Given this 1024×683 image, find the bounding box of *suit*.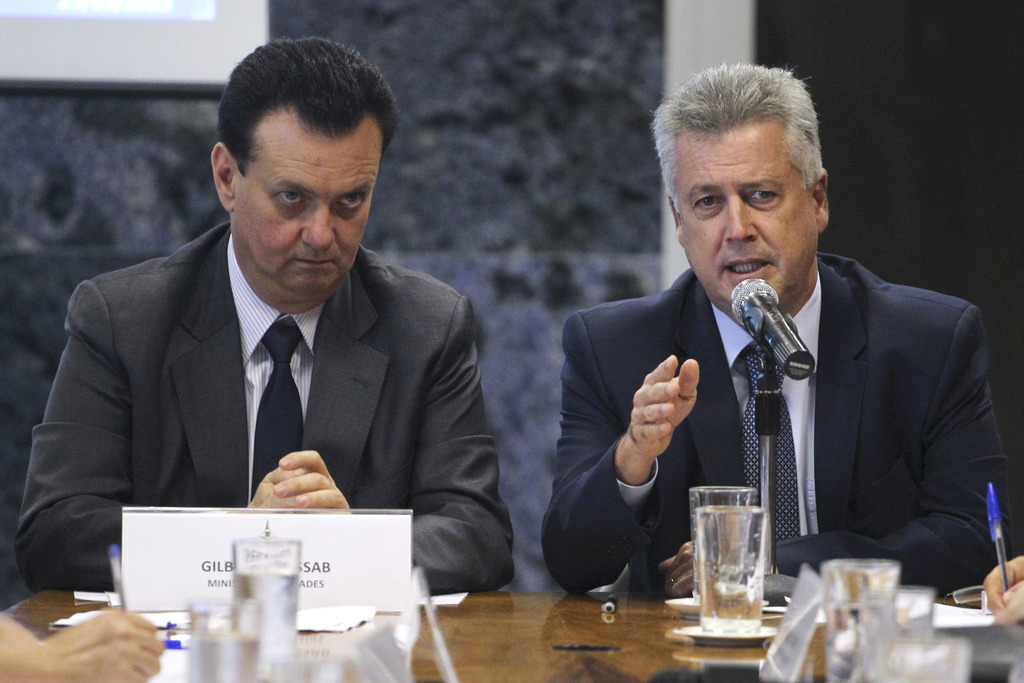
locate(14, 219, 514, 595).
